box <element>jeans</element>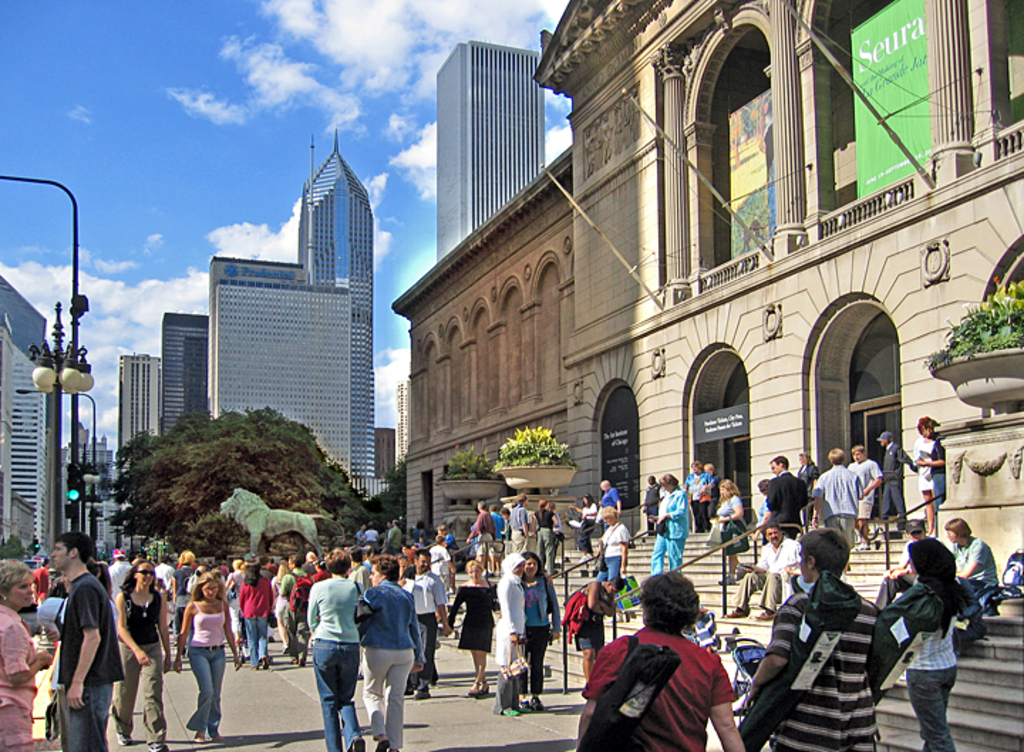
BBox(55, 687, 111, 746)
